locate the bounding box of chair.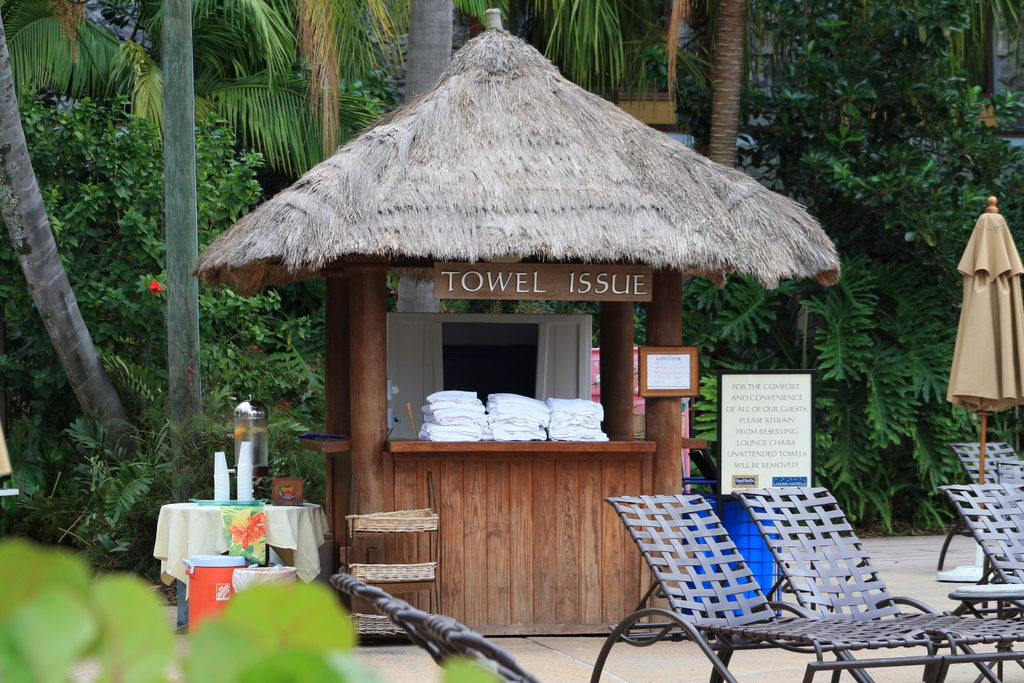
Bounding box: box(981, 458, 1023, 562).
